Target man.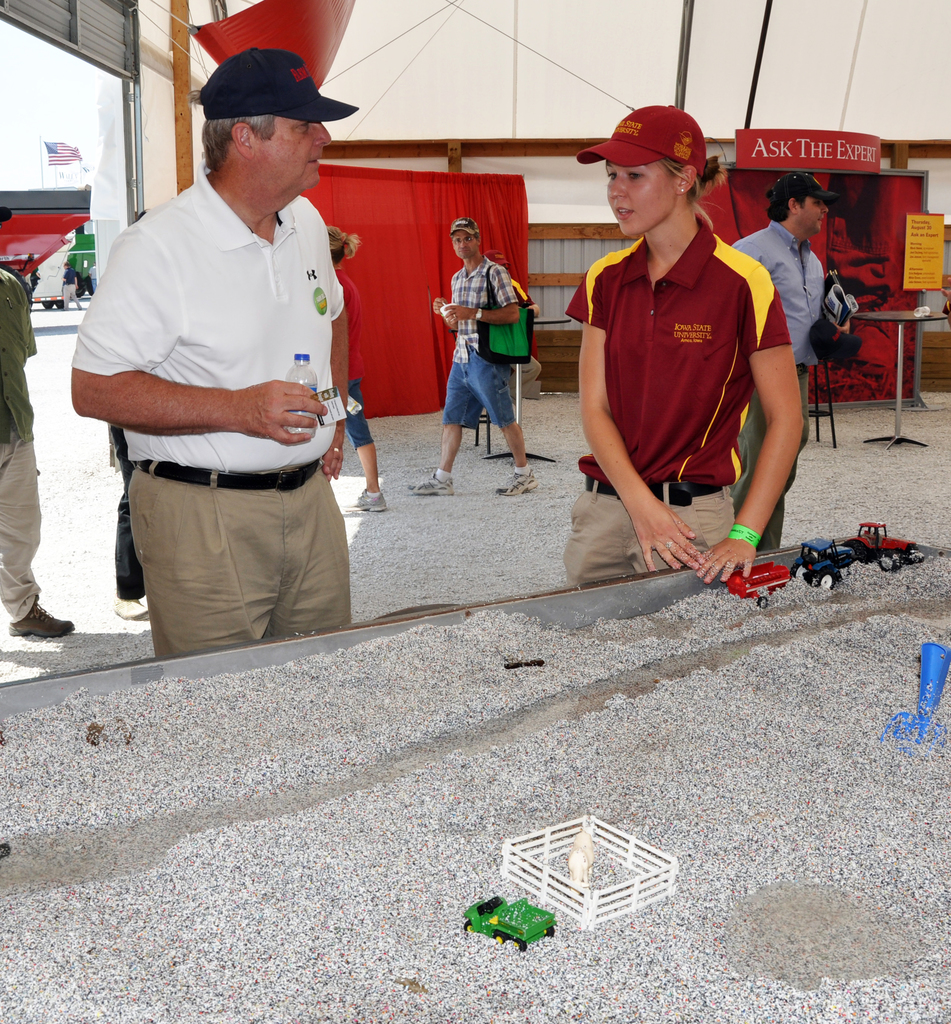
Target region: <bbox>0, 199, 84, 638</bbox>.
